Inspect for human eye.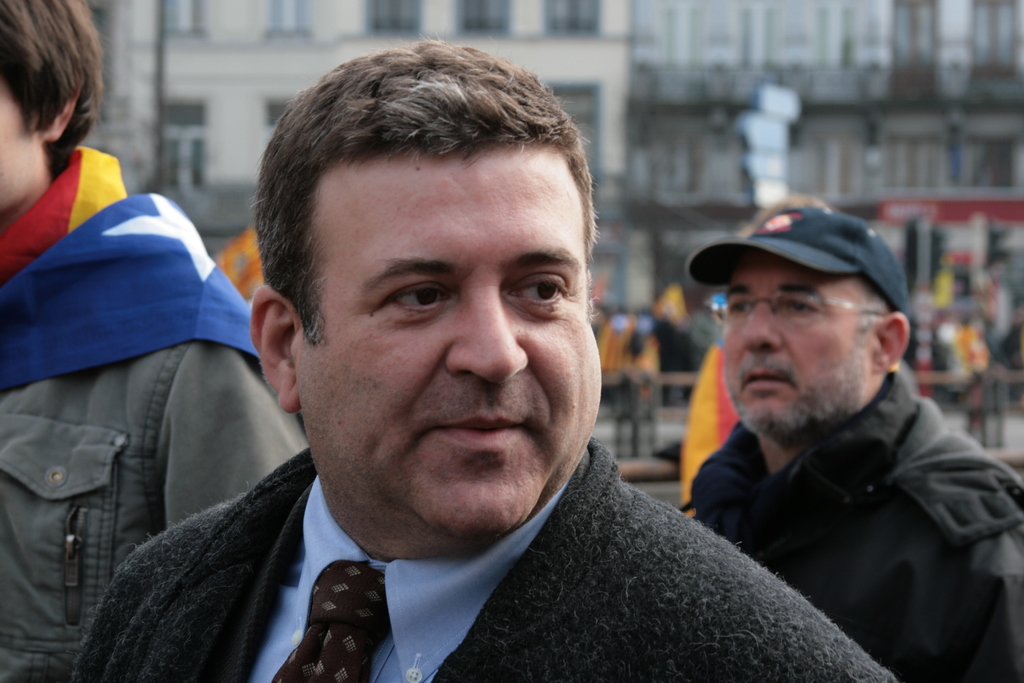
Inspection: <bbox>355, 278, 458, 333</bbox>.
